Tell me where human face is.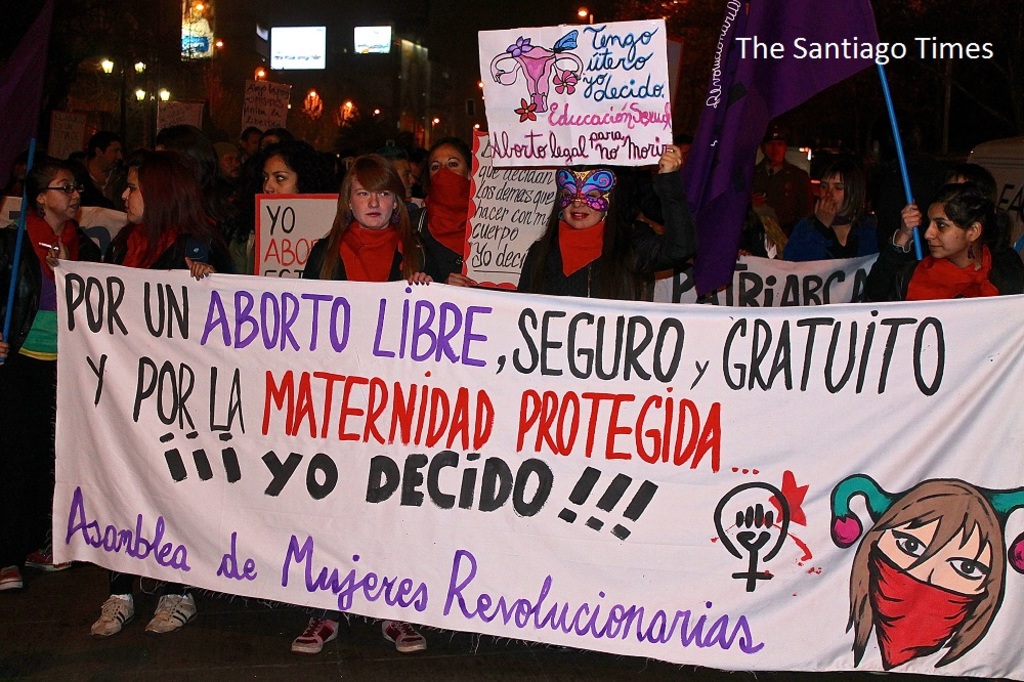
human face is at (left=816, top=173, right=847, bottom=215).
